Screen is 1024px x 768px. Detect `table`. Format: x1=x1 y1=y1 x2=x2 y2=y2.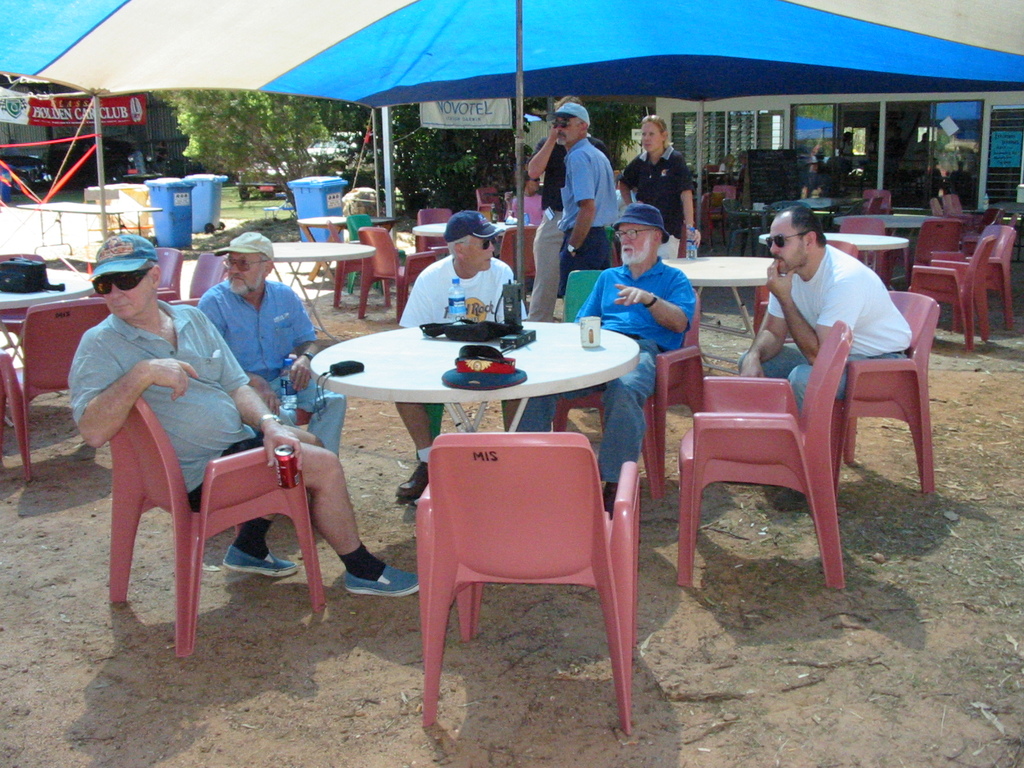
x1=297 y1=213 x2=397 y2=281.
